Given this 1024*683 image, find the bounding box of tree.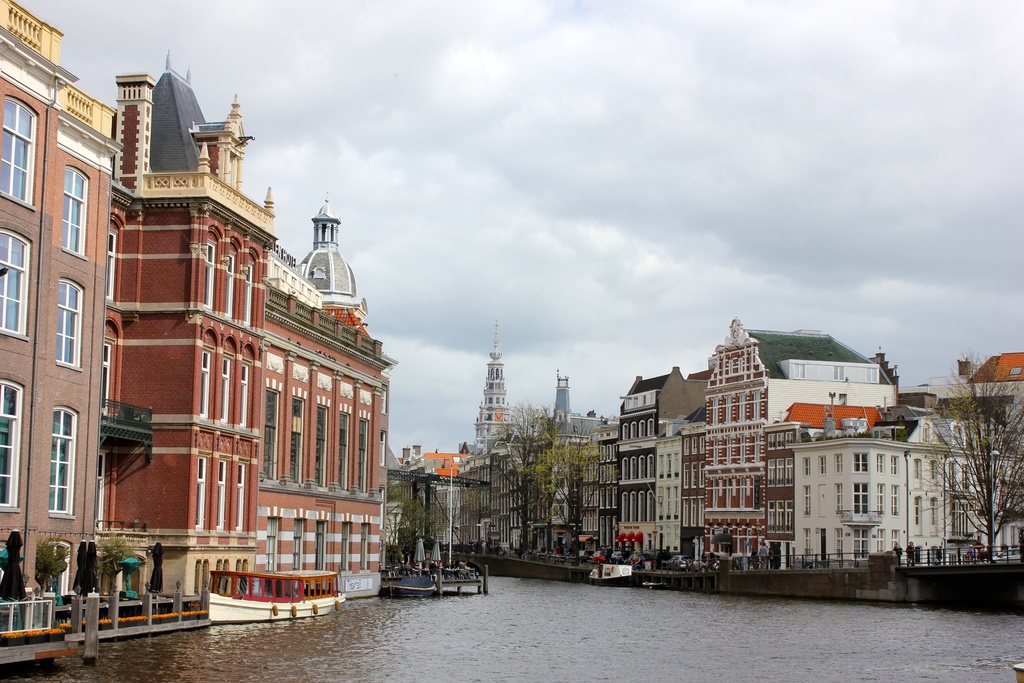
select_region(912, 349, 1023, 567).
